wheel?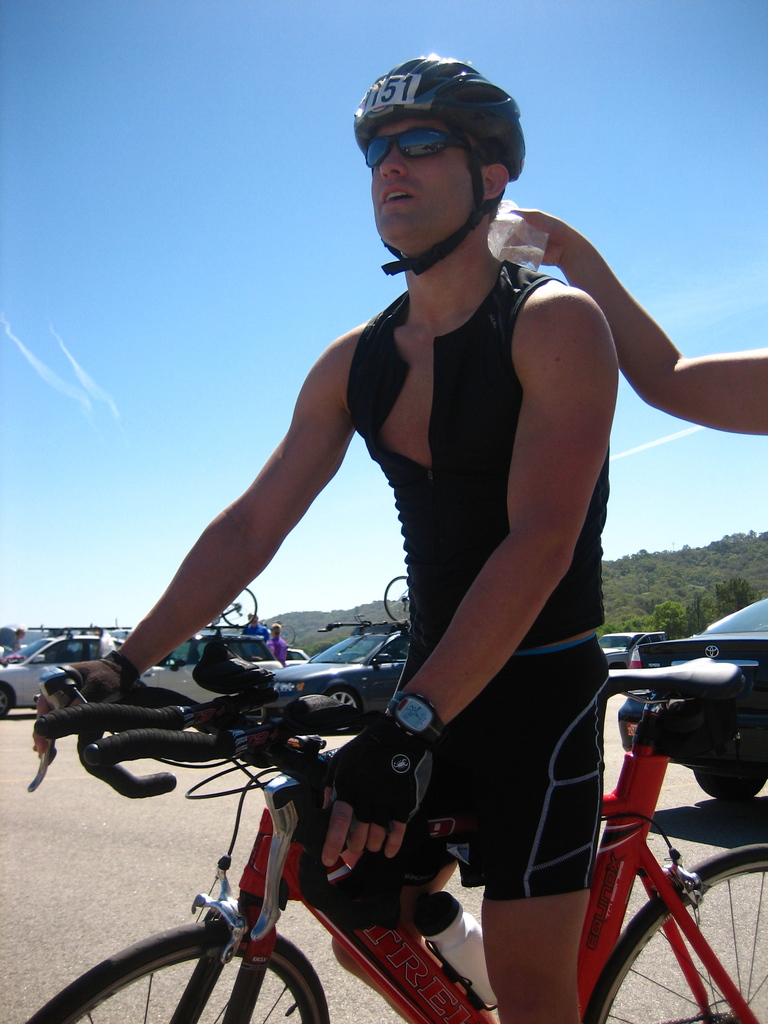
{"left": 580, "top": 841, "right": 767, "bottom": 1023}
